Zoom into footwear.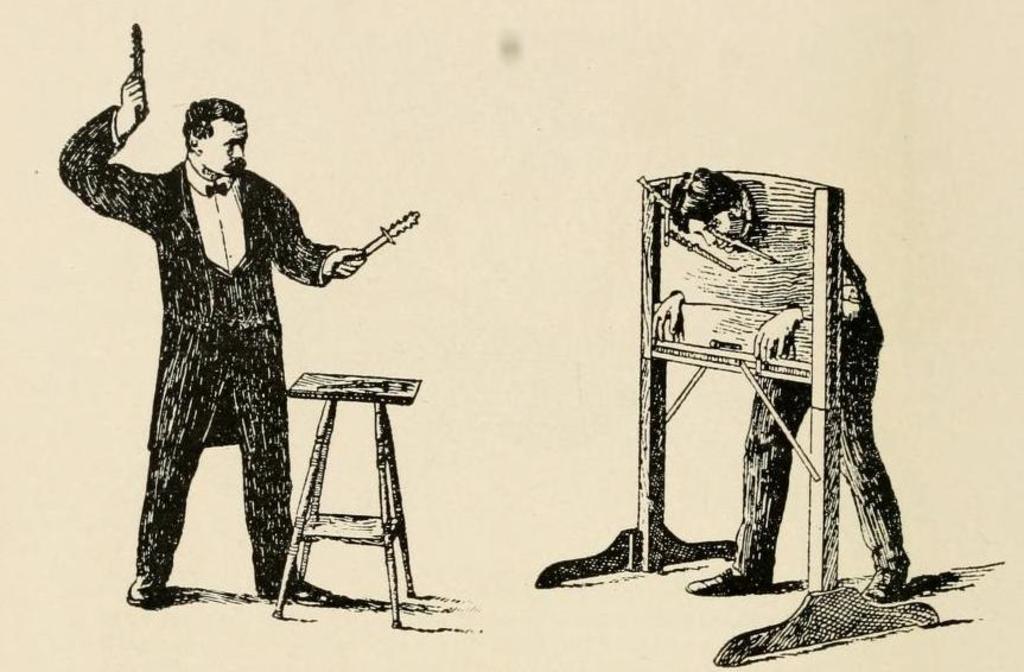
Zoom target: box(861, 566, 907, 603).
